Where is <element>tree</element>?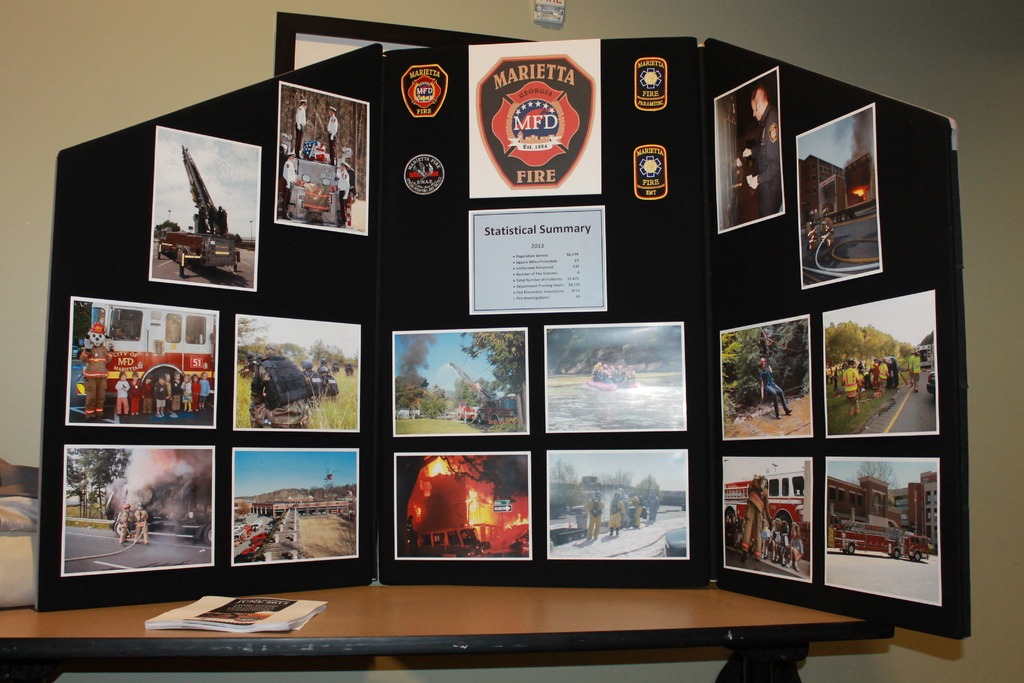
[left=397, top=333, right=433, bottom=377].
